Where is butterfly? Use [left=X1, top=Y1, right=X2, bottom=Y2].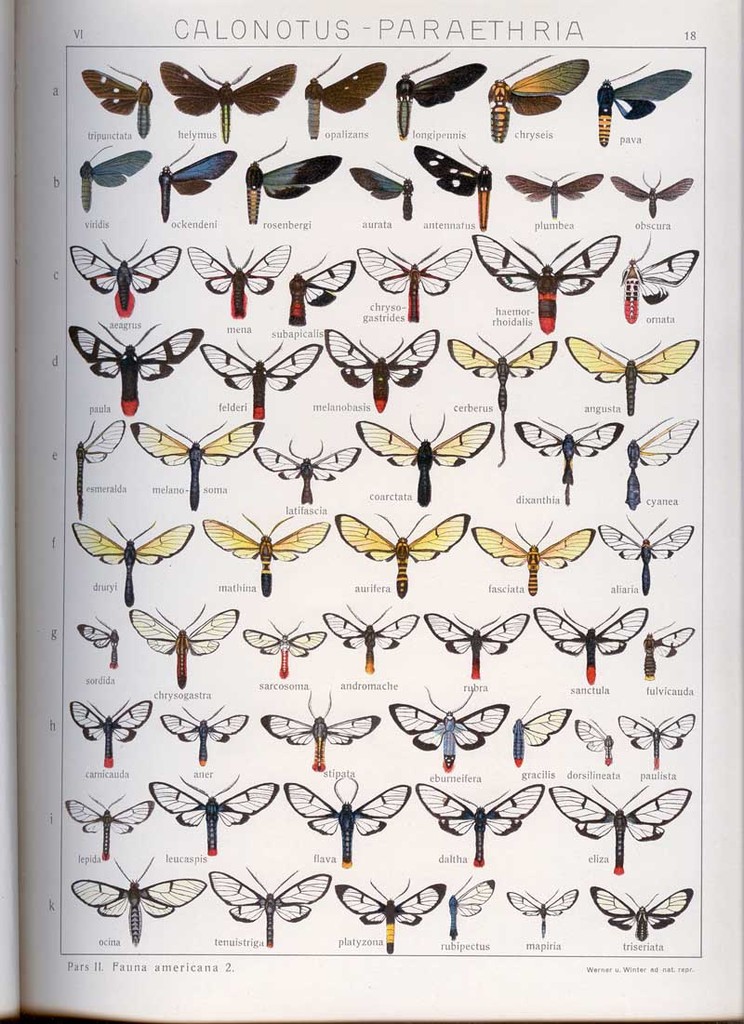
[left=595, top=882, right=694, bottom=942].
